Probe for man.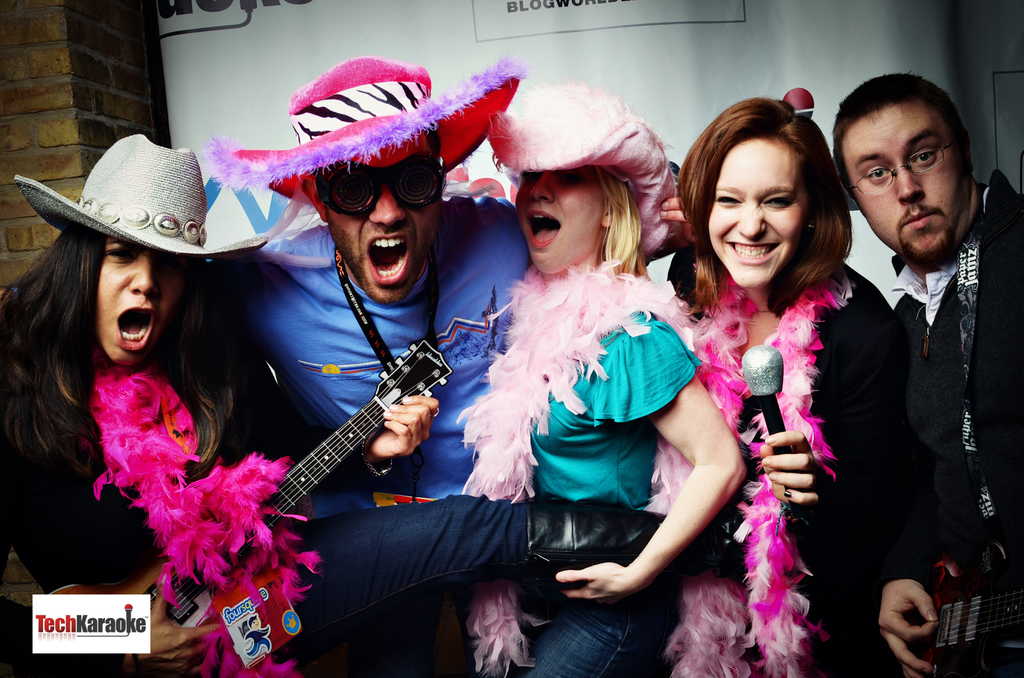
Probe result: left=835, top=95, right=1020, bottom=652.
